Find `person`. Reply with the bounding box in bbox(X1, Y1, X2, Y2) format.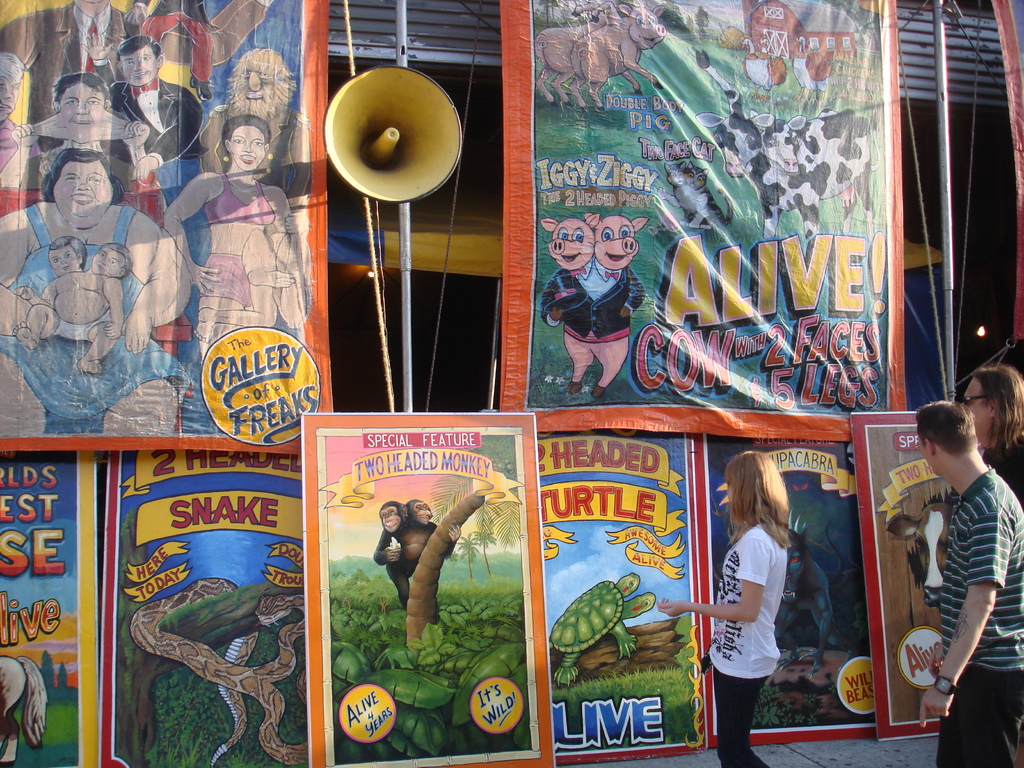
bbox(22, 71, 166, 223).
